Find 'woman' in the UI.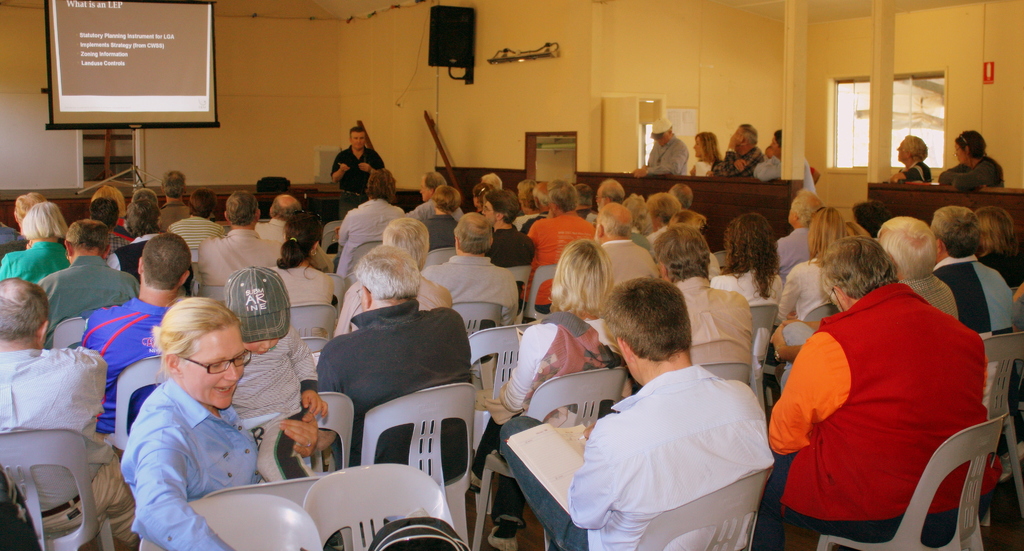
UI element at bbox=[264, 211, 336, 340].
